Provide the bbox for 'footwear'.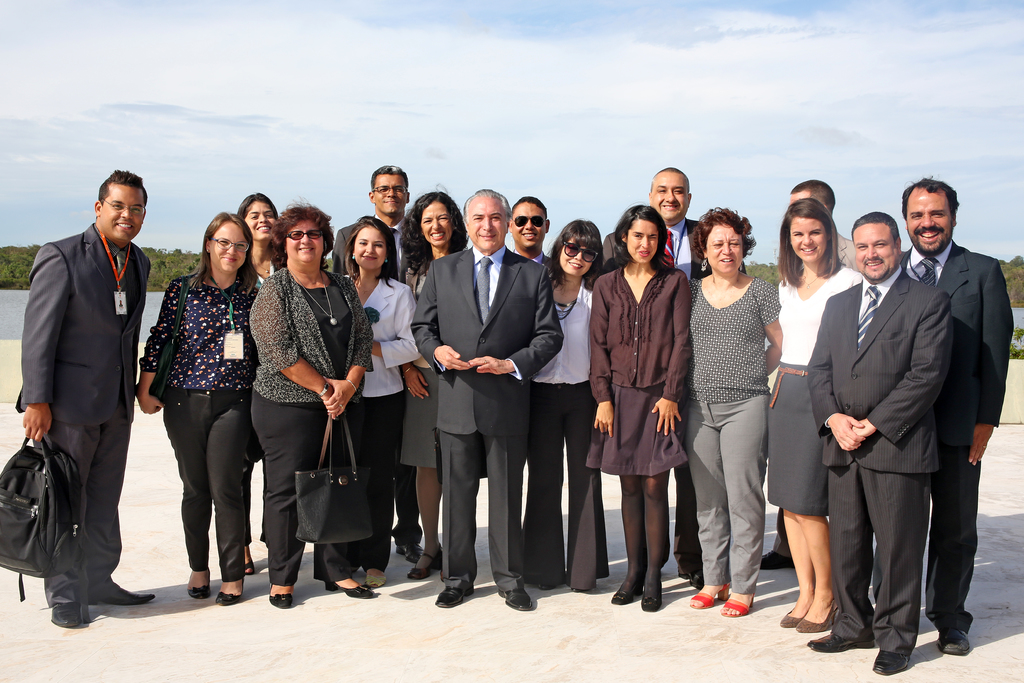
rect(611, 582, 639, 602).
